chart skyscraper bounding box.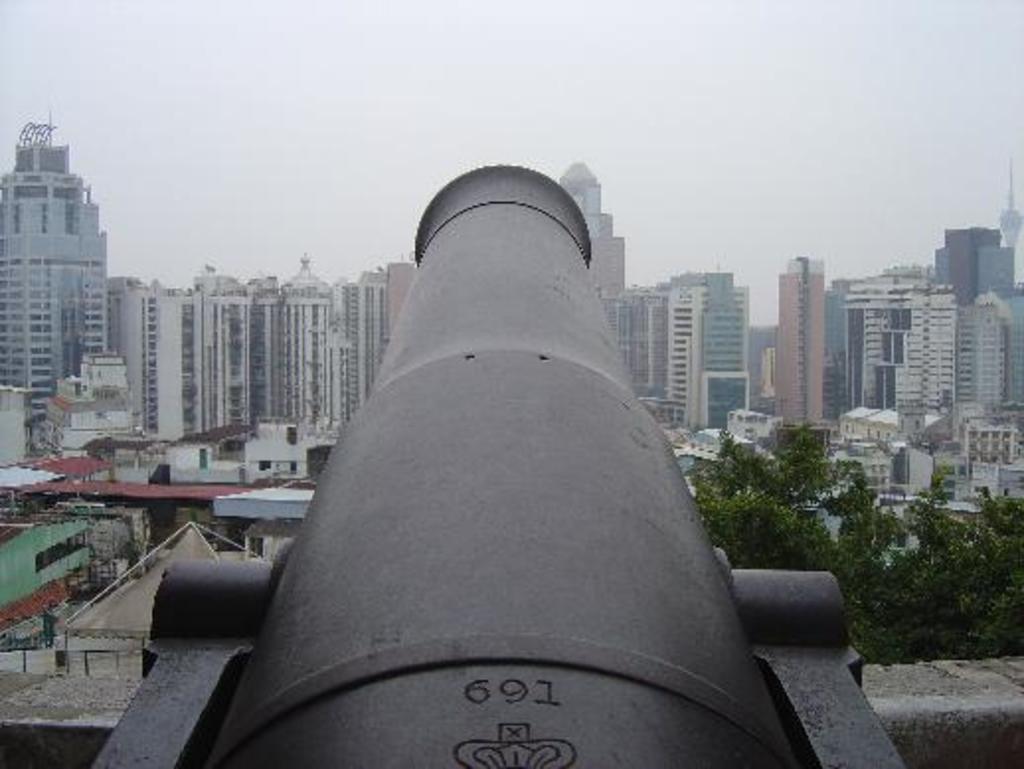
Charted: select_region(6, 105, 160, 474).
